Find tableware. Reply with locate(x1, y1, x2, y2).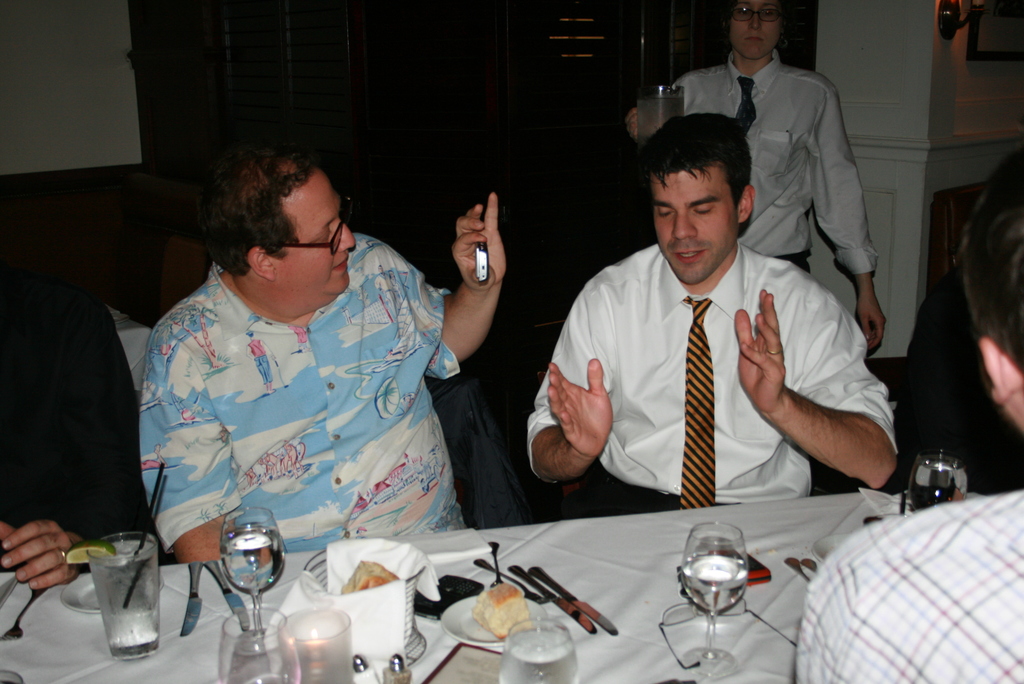
locate(206, 555, 252, 632).
